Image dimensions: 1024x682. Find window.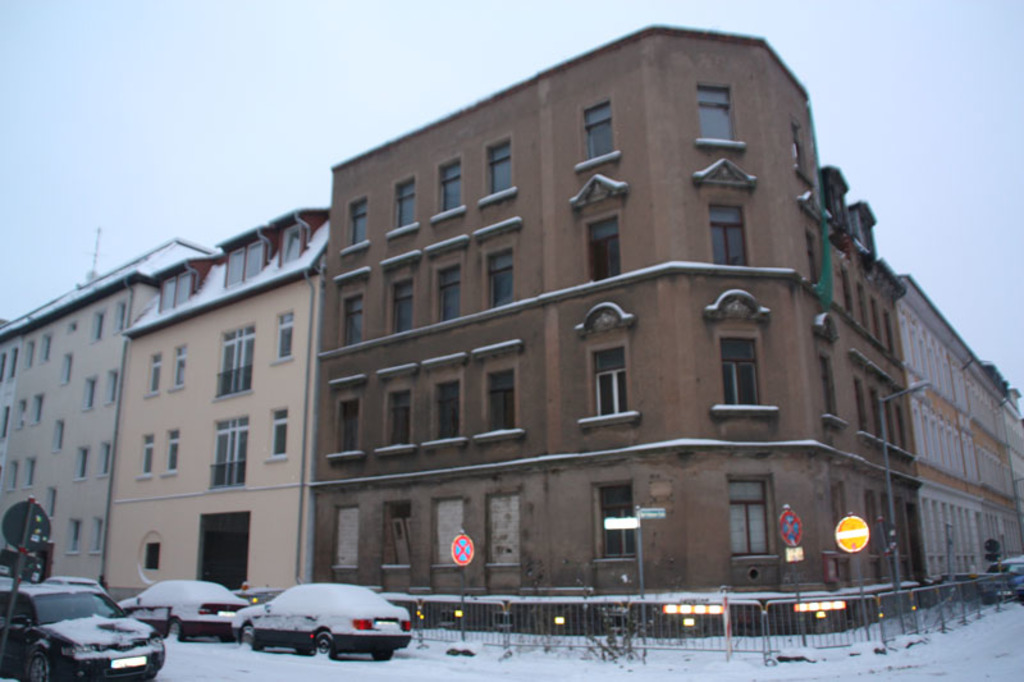
(338, 290, 367, 348).
